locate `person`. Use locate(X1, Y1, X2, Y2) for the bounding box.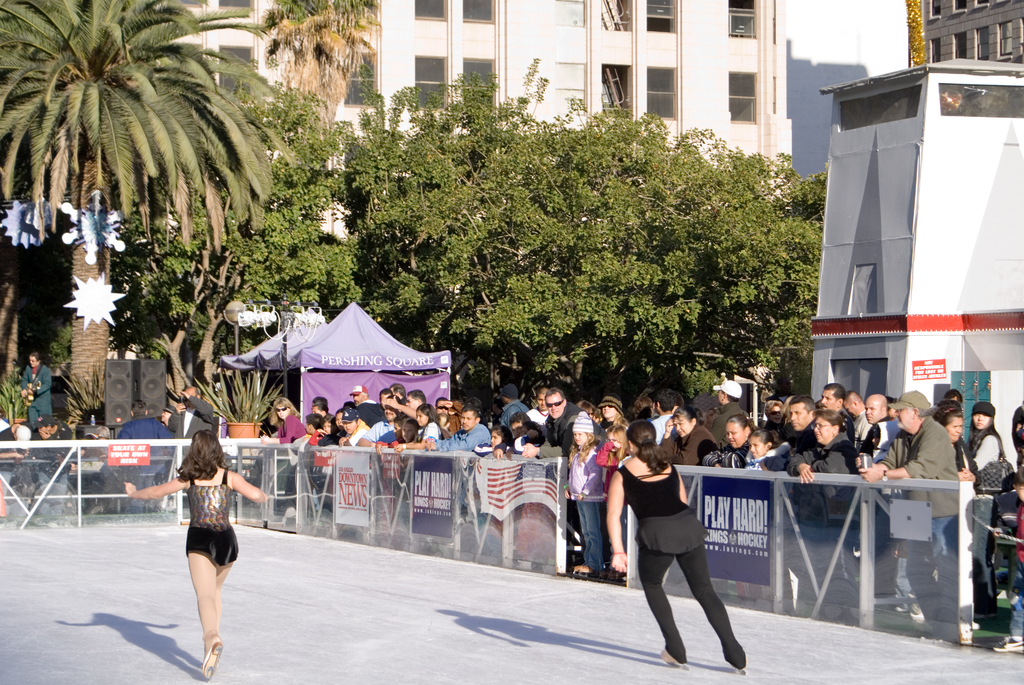
locate(497, 418, 527, 458).
